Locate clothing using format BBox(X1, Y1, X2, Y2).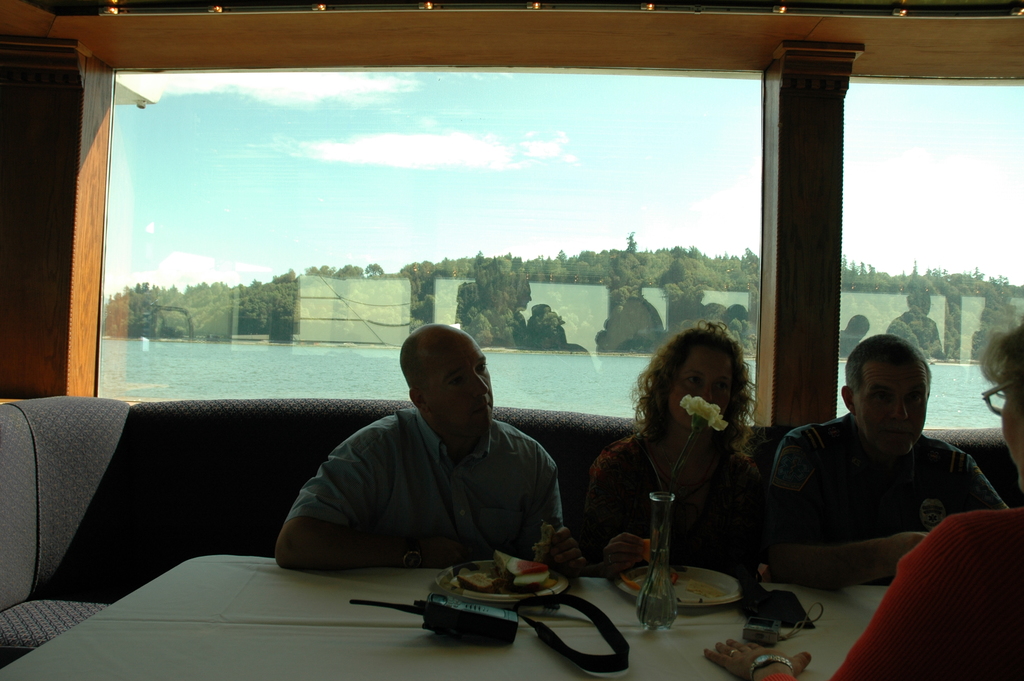
BBox(829, 506, 1023, 680).
